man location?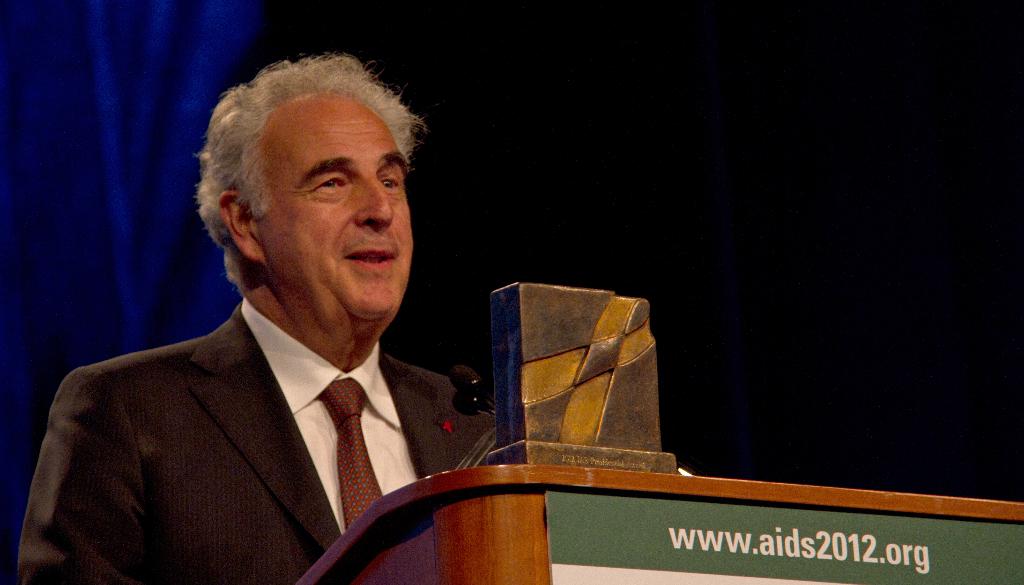
detection(35, 61, 584, 579)
